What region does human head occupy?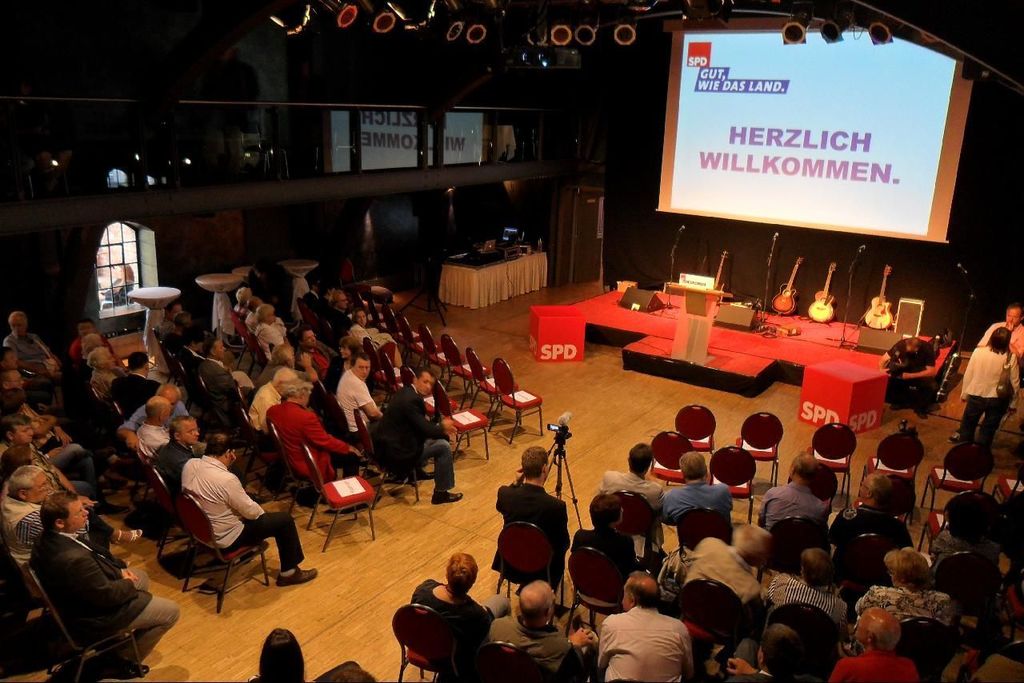
<box>949,497,974,536</box>.
